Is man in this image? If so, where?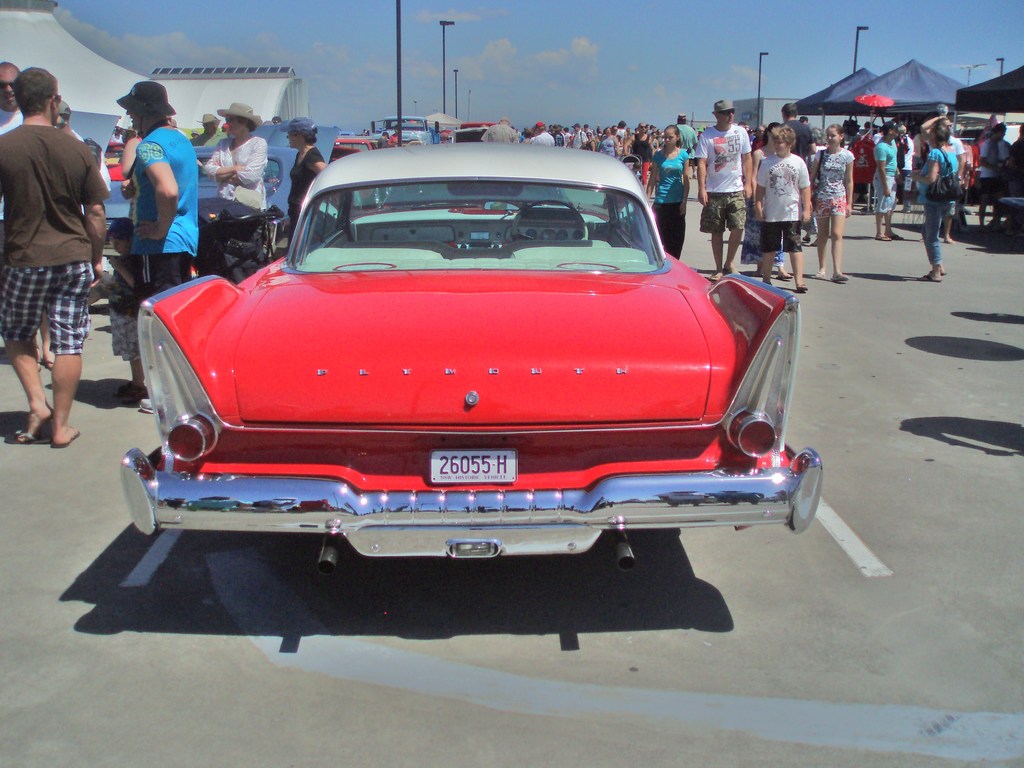
Yes, at {"x1": 56, "y1": 100, "x2": 109, "y2": 178}.
